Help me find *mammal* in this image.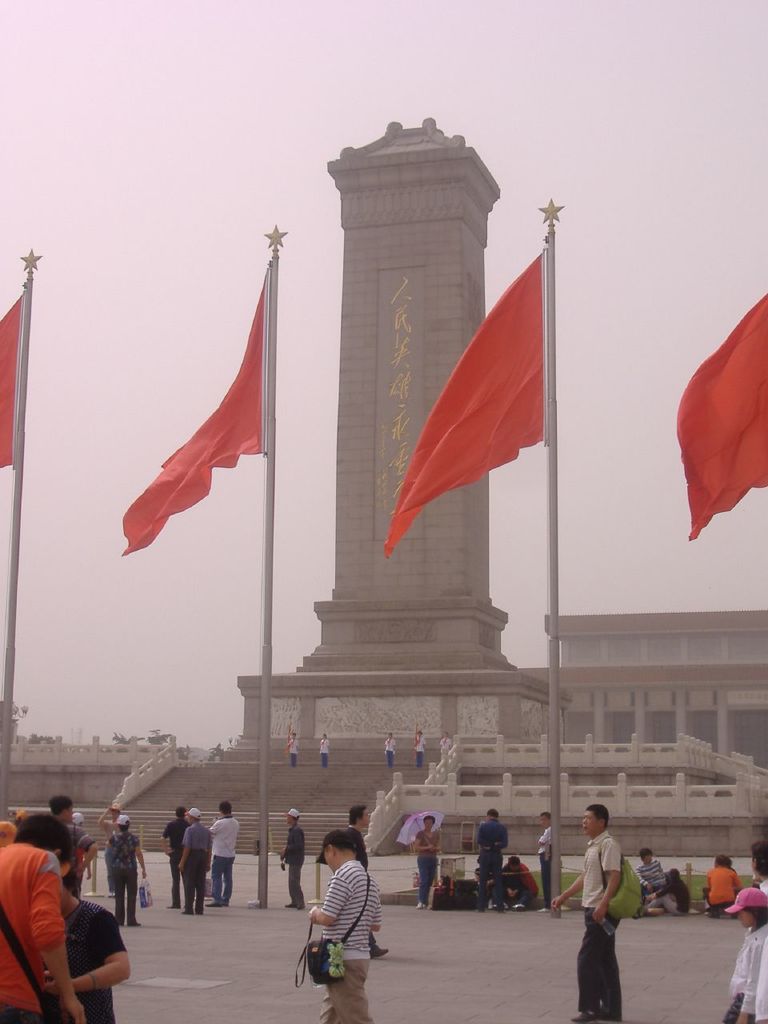
Found it: l=713, t=855, r=744, b=915.
